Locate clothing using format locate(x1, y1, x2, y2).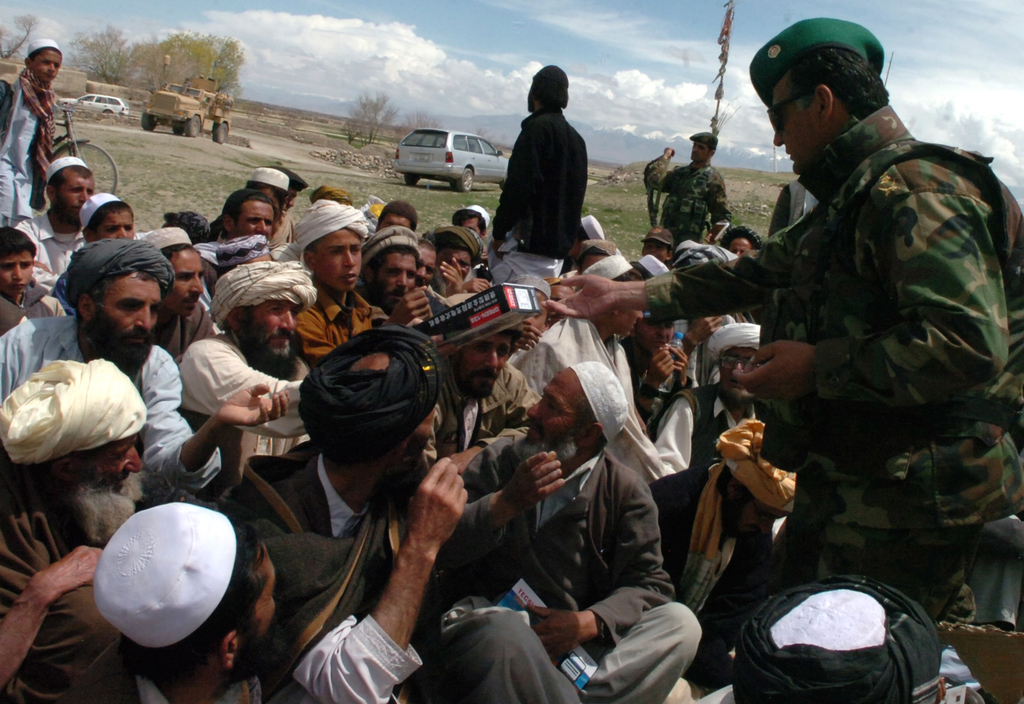
locate(612, 333, 708, 406).
